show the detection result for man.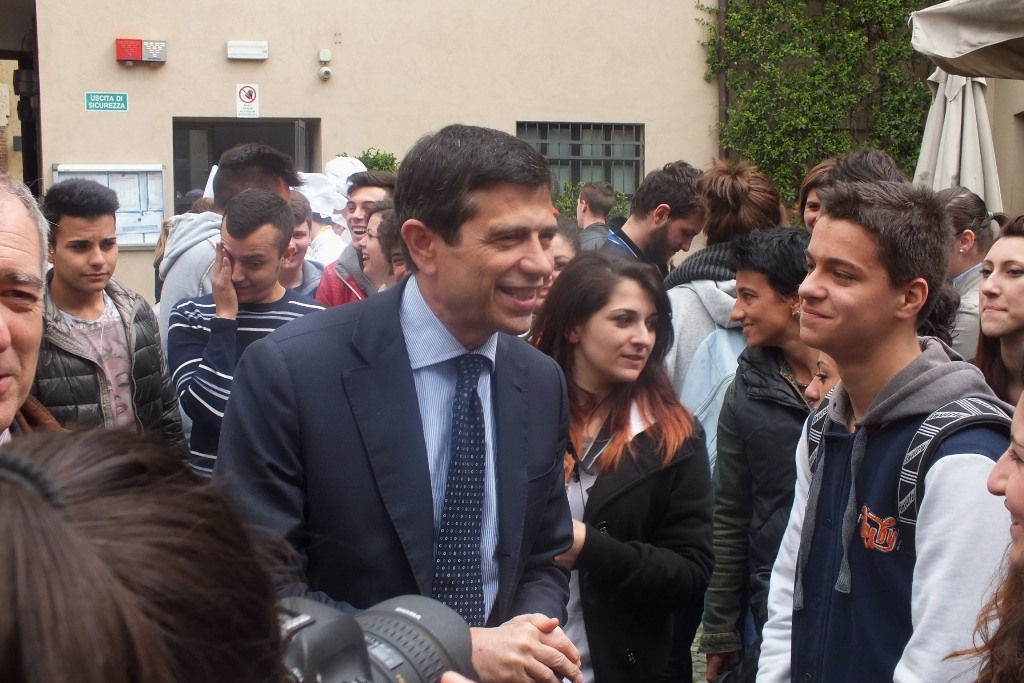
[170, 189, 330, 478].
